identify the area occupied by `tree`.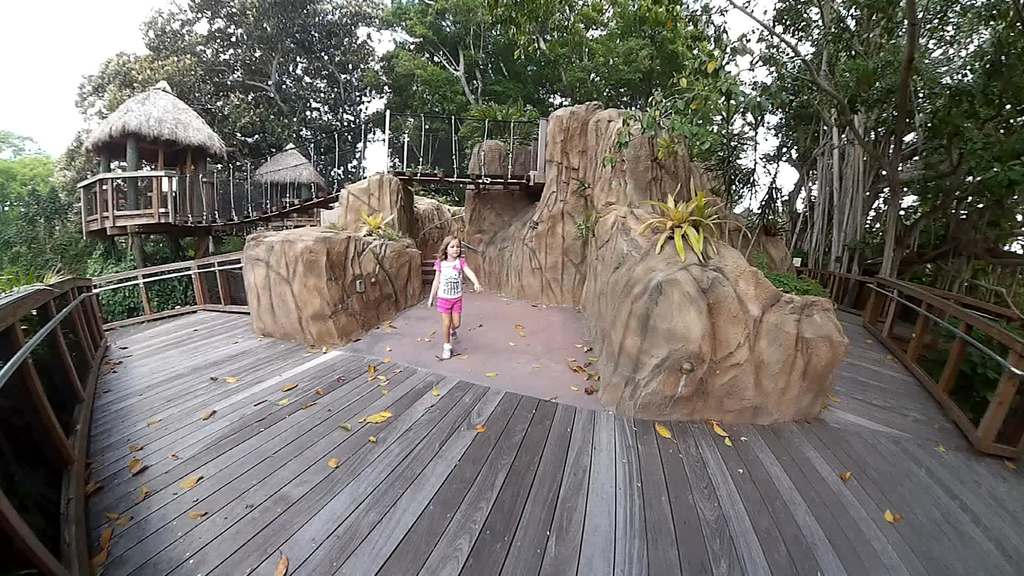
Area: x1=0, y1=145, x2=107, y2=298.
